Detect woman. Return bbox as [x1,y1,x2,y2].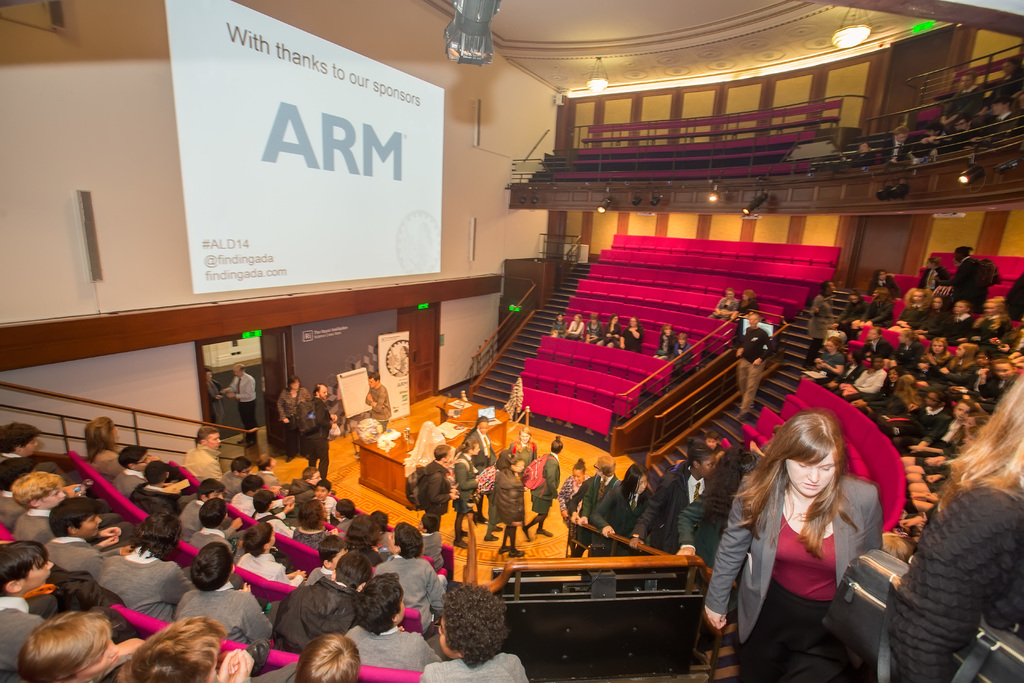
[521,437,563,539].
